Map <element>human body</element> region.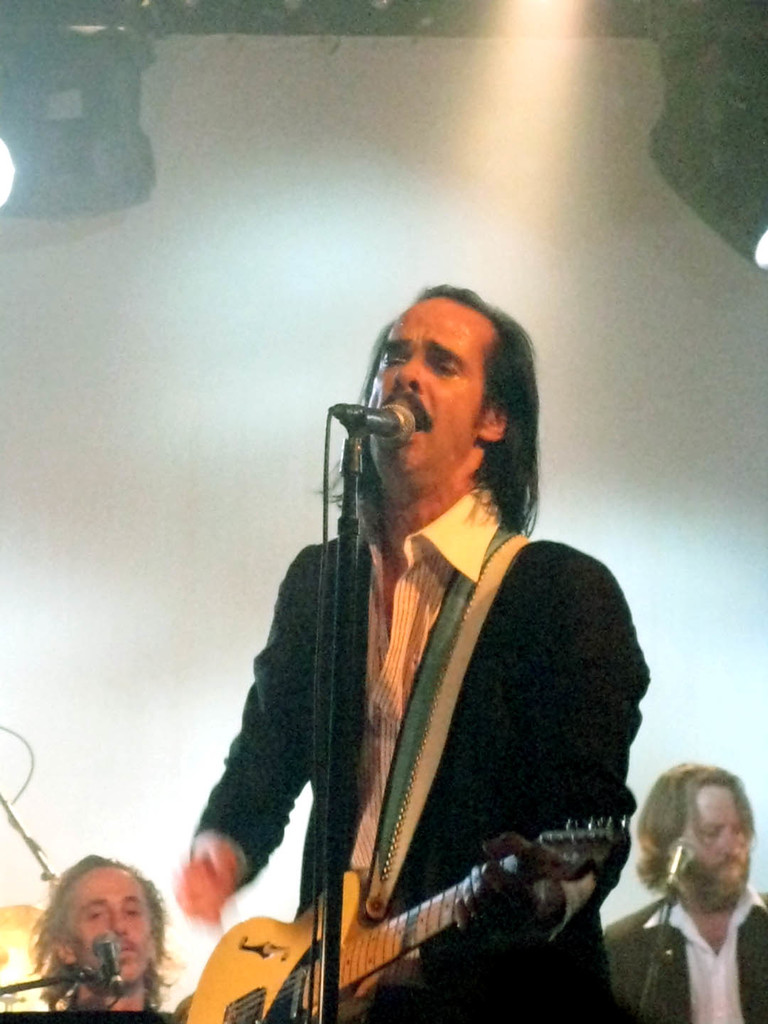
Mapped to [597, 763, 767, 1023].
